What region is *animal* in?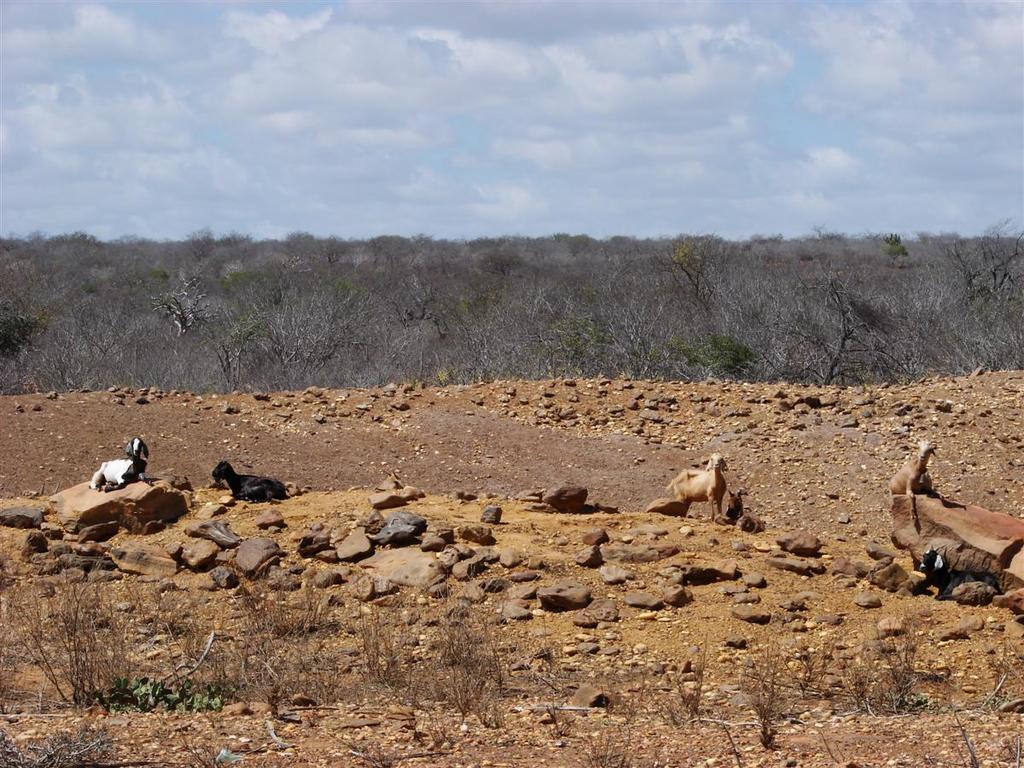
211:457:289:501.
